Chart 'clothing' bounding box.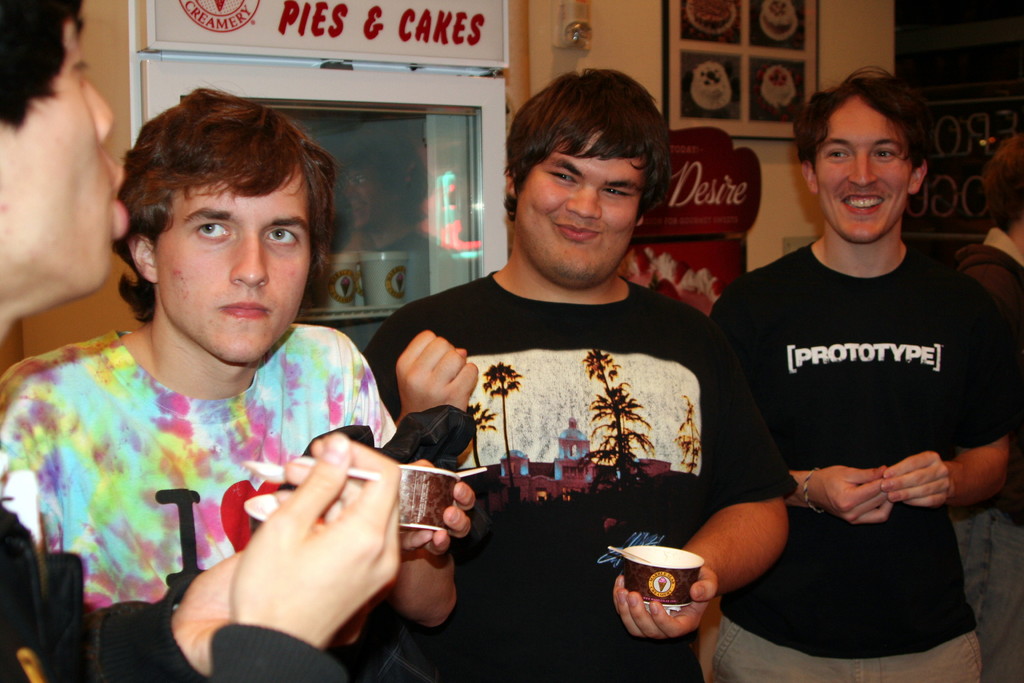
Charted: locate(362, 268, 804, 682).
